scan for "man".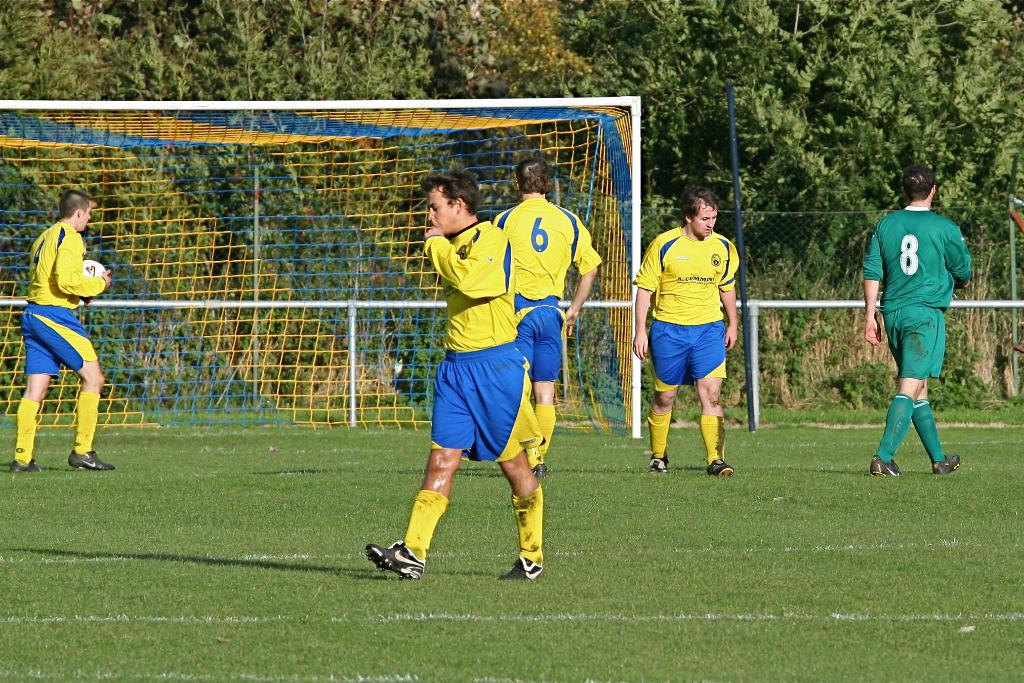
Scan result: select_region(629, 189, 741, 475).
